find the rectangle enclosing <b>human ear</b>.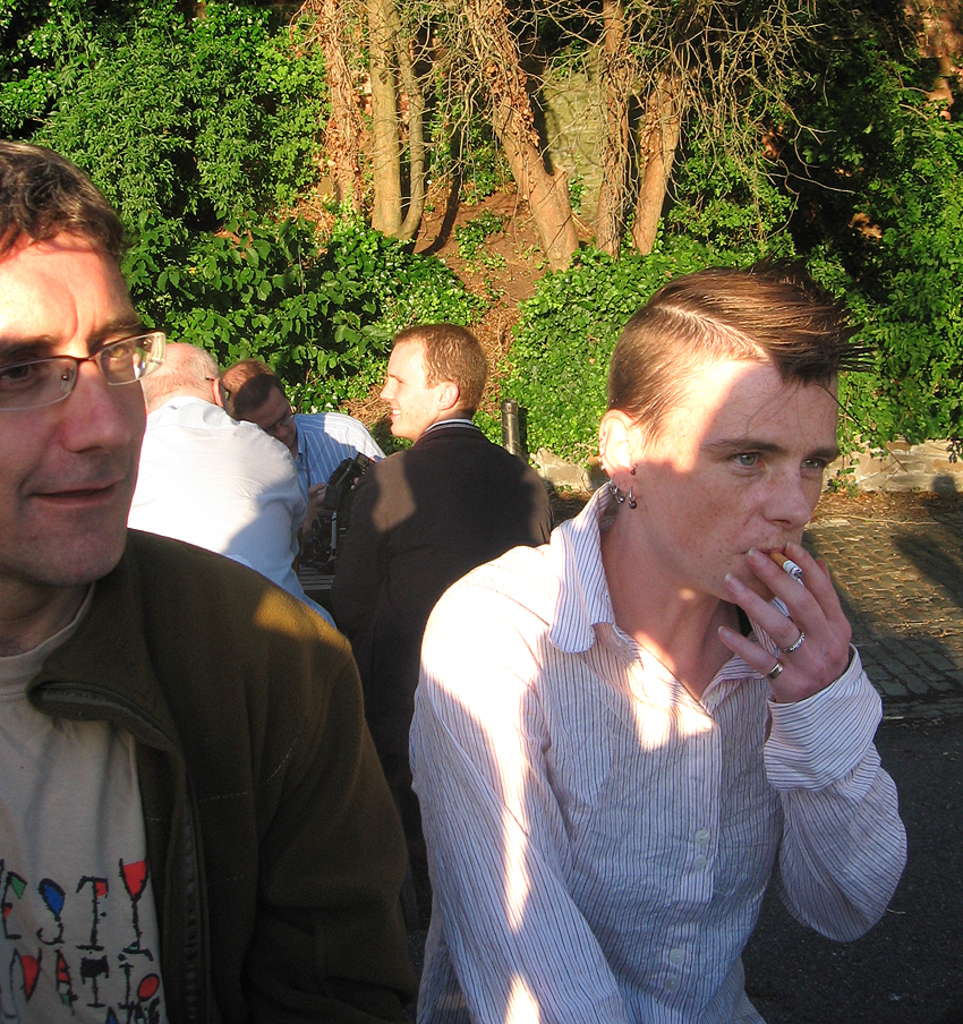
(x1=210, y1=376, x2=221, y2=404).
